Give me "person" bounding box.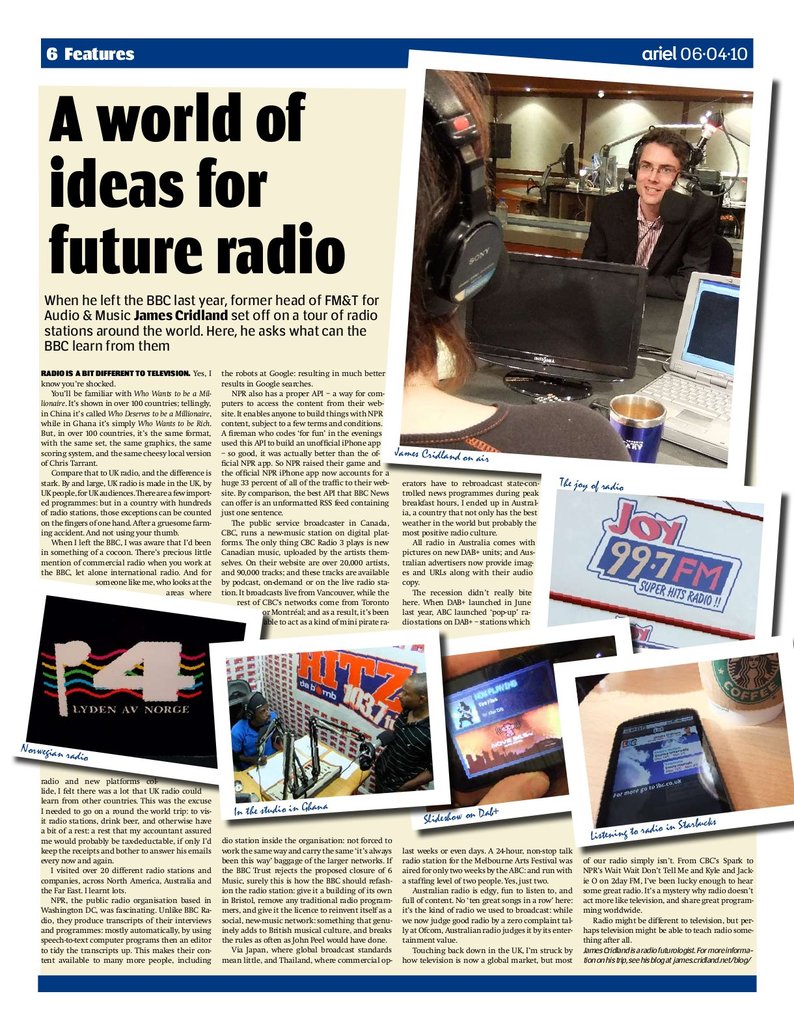
box(620, 108, 742, 323).
